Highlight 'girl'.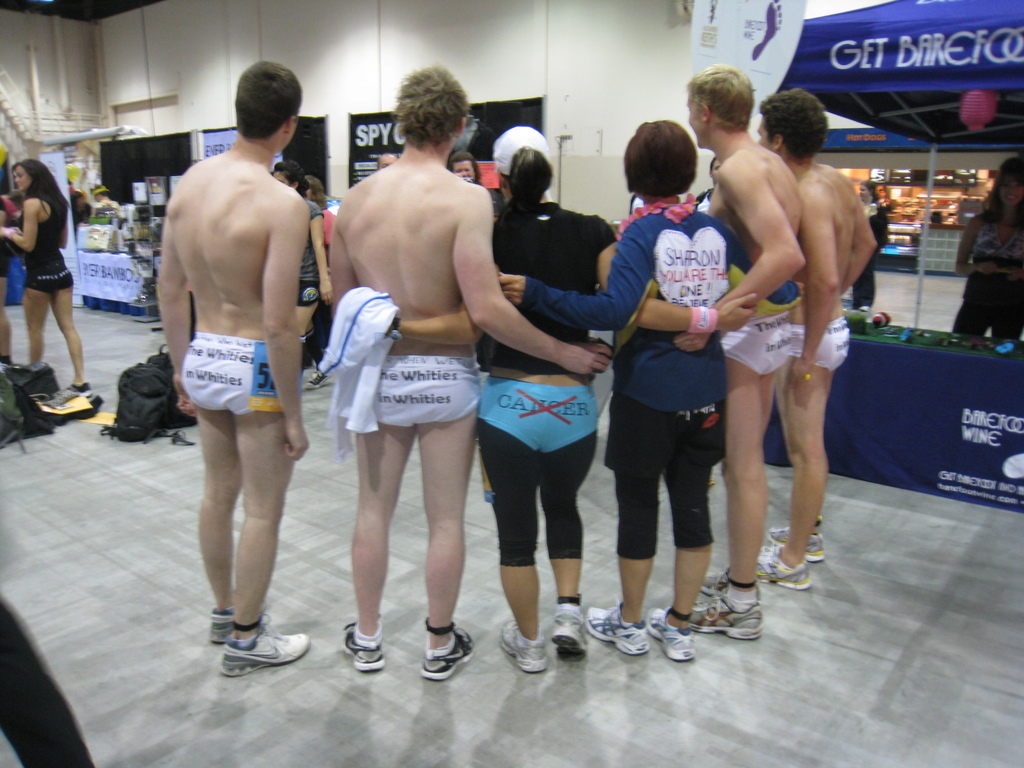
Highlighted region: x1=274, y1=173, x2=342, y2=374.
